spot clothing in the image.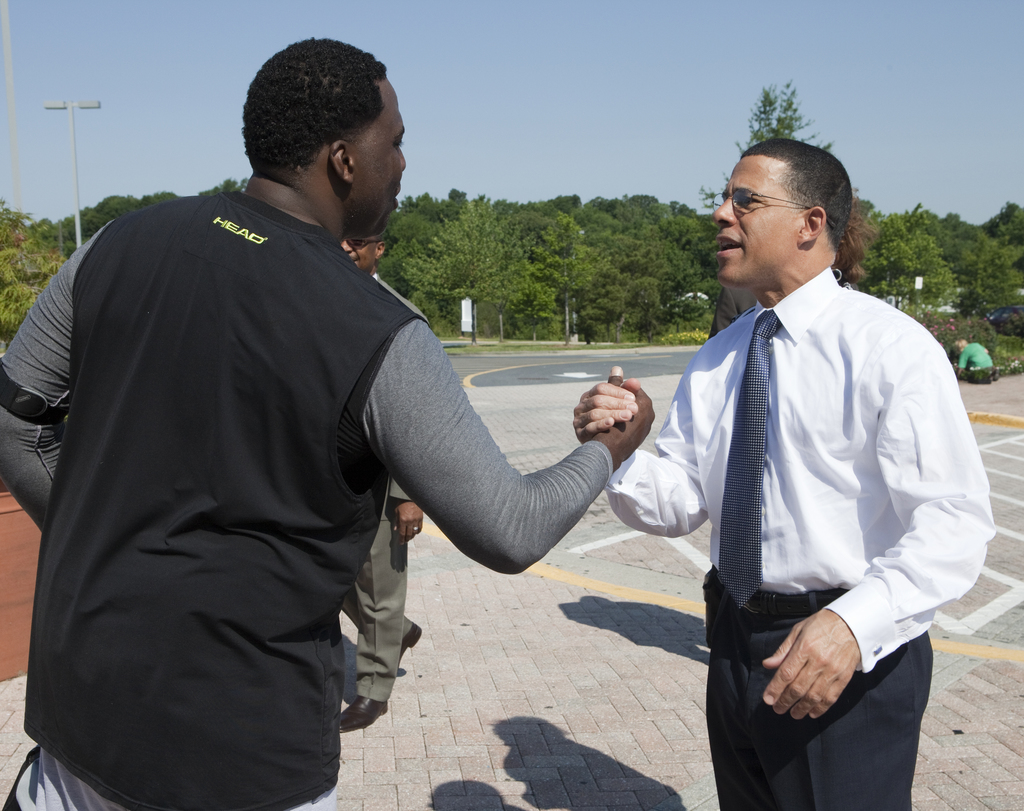
clothing found at bbox=(342, 479, 423, 701).
